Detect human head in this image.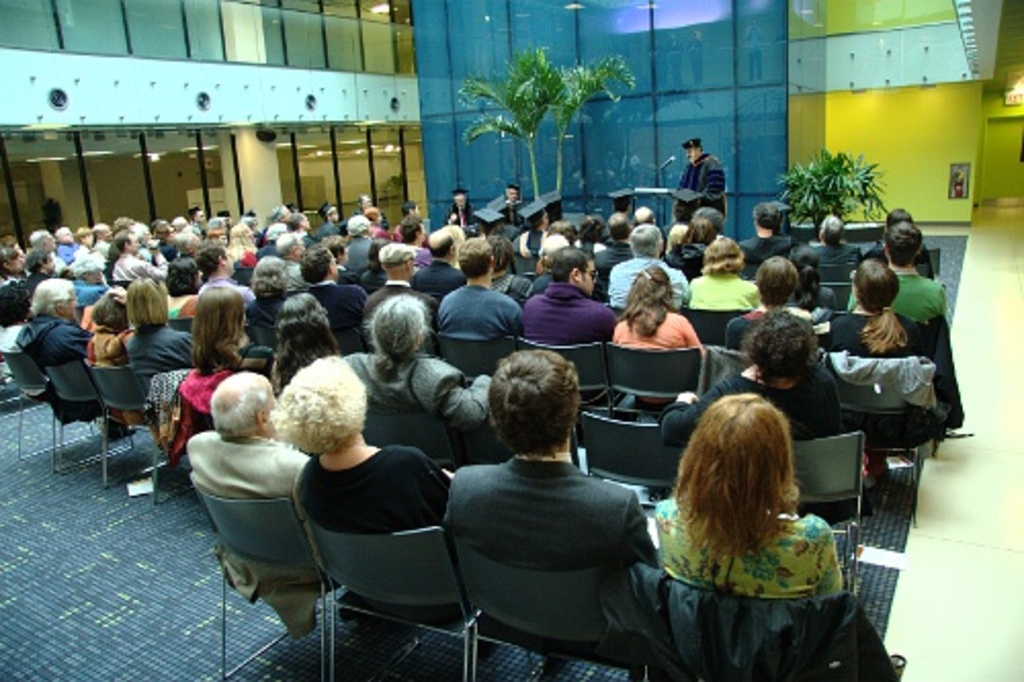
Detection: 750 203 778 231.
